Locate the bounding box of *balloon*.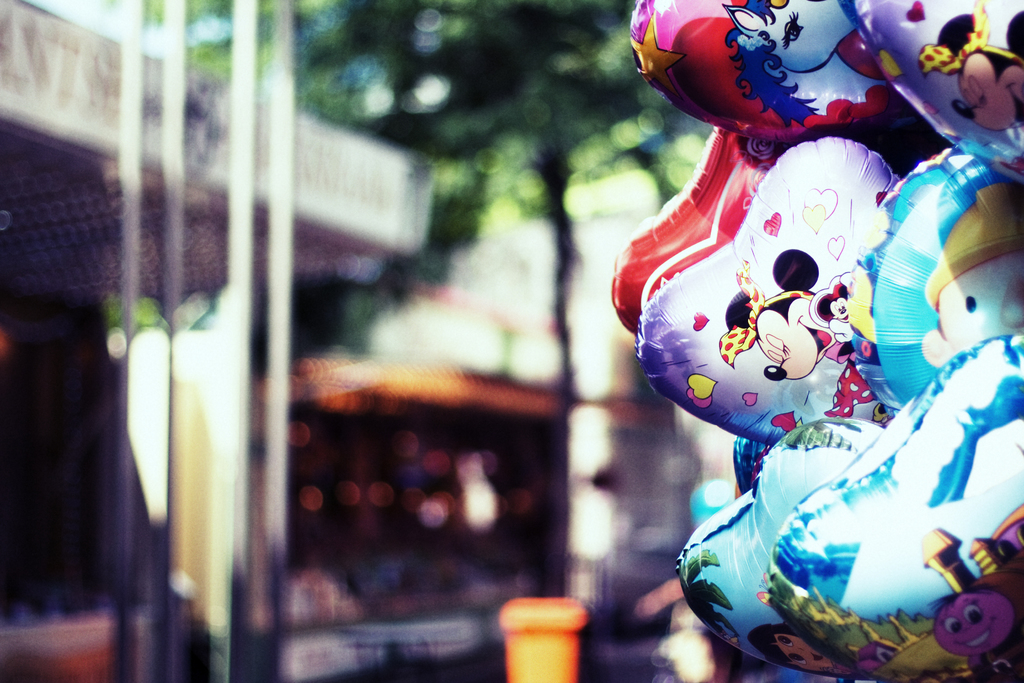
Bounding box: box(850, 147, 1023, 424).
